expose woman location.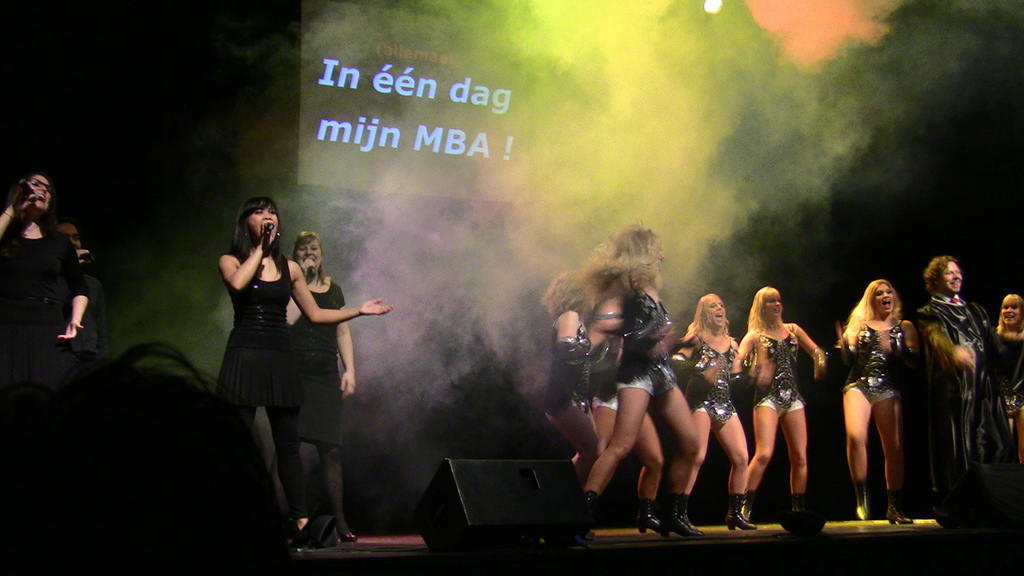
Exposed at bbox(820, 280, 921, 530).
